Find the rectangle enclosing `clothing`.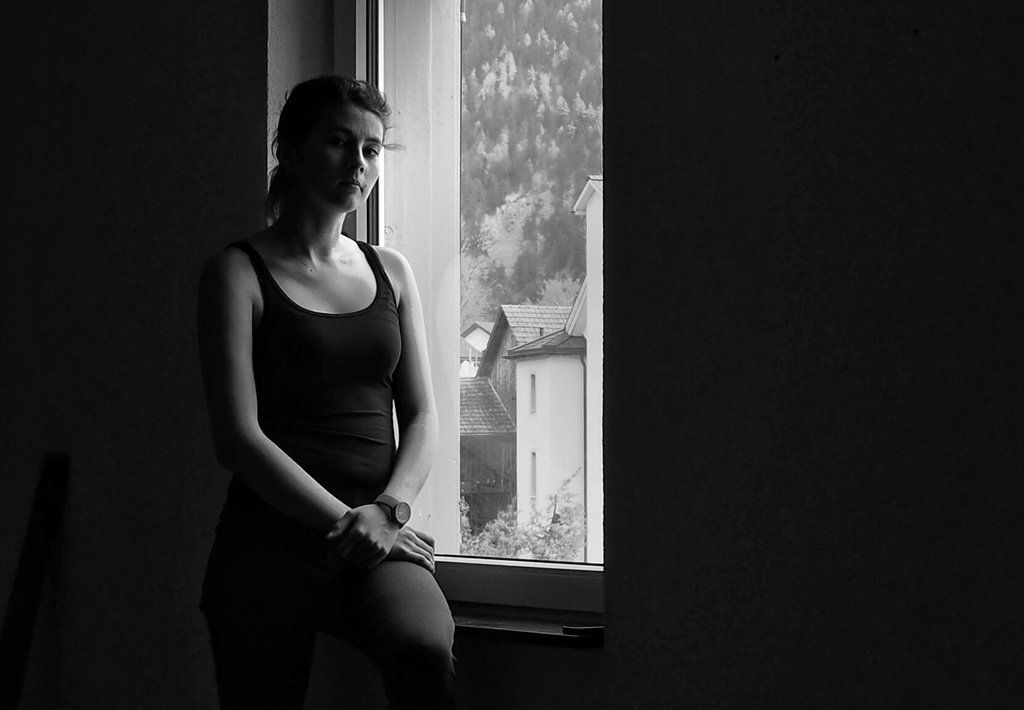
crop(198, 157, 442, 671).
